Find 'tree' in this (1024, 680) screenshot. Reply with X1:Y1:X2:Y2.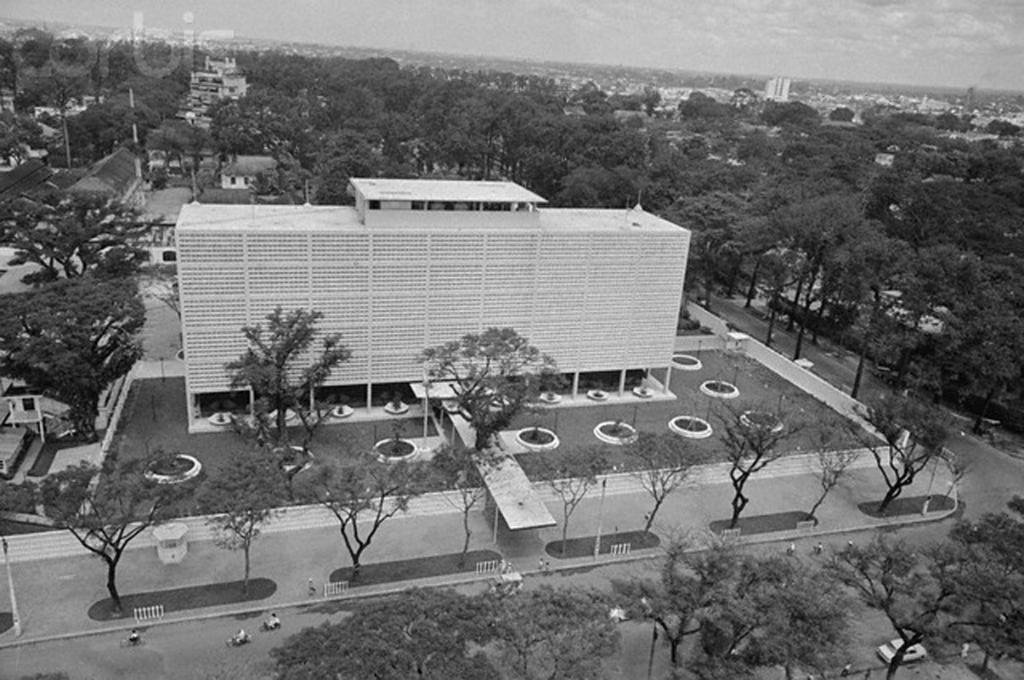
521:439:614:552.
